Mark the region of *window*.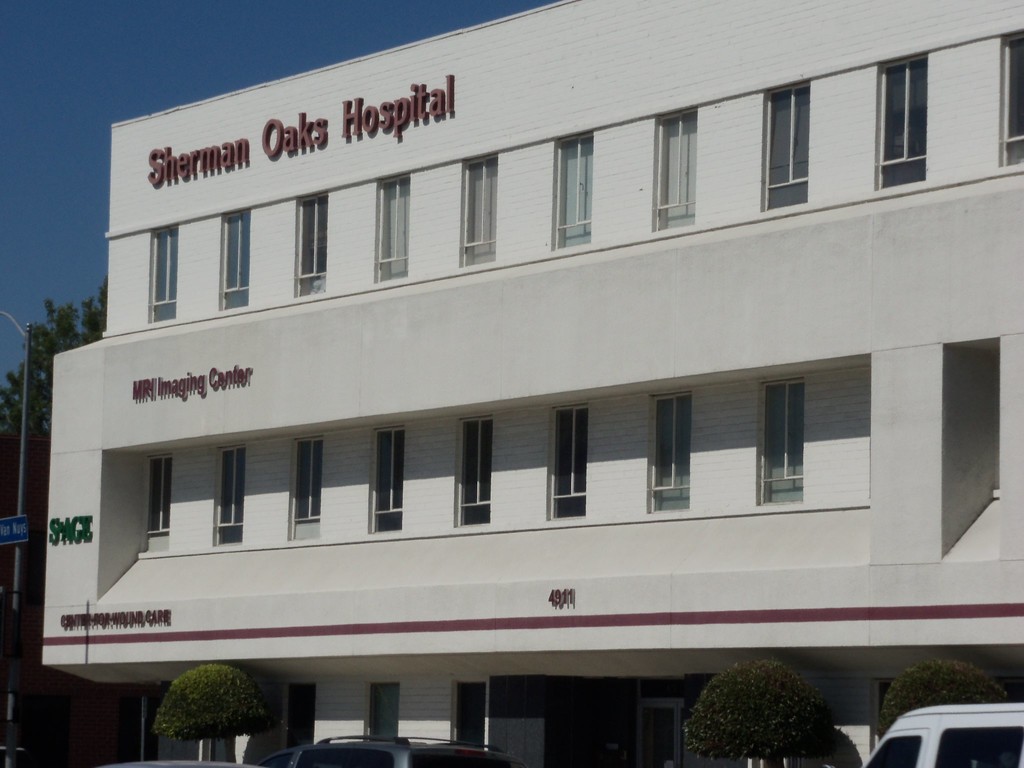
Region: <box>374,173,408,284</box>.
